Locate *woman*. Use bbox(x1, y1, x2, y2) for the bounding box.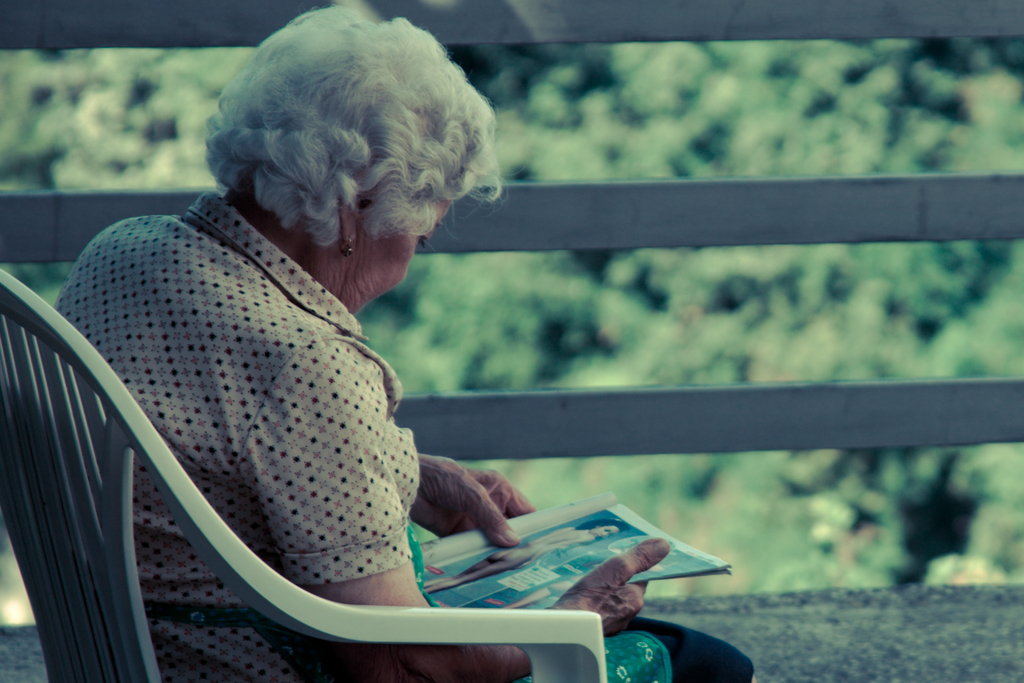
bbox(49, 27, 686, 648).
